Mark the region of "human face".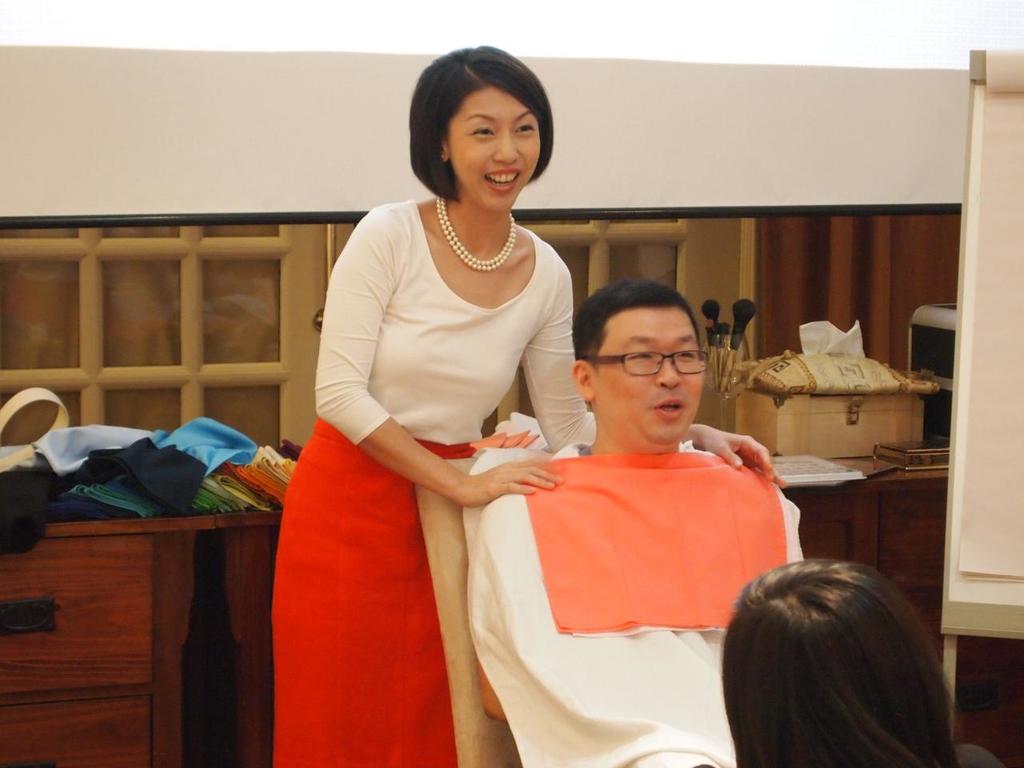
Region: x1=451 y1=85 x2=541 y2=207.
